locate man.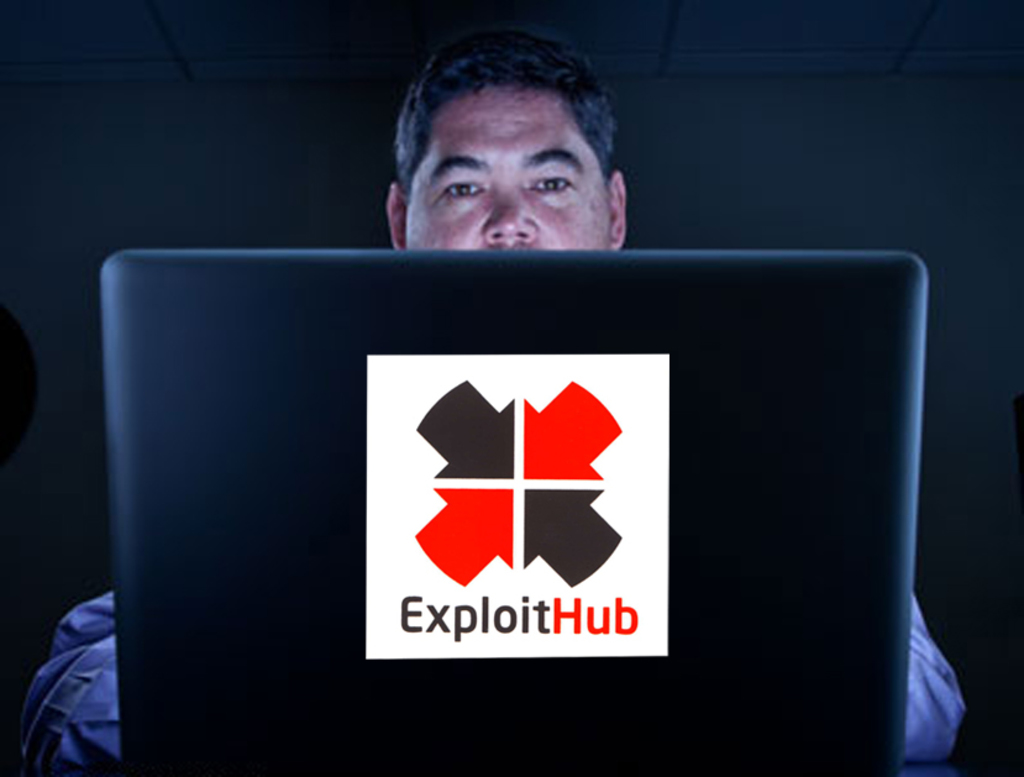
Bounding box: {"x1": 9, "y1": 30, "x2": 963, "y2": 776}.
